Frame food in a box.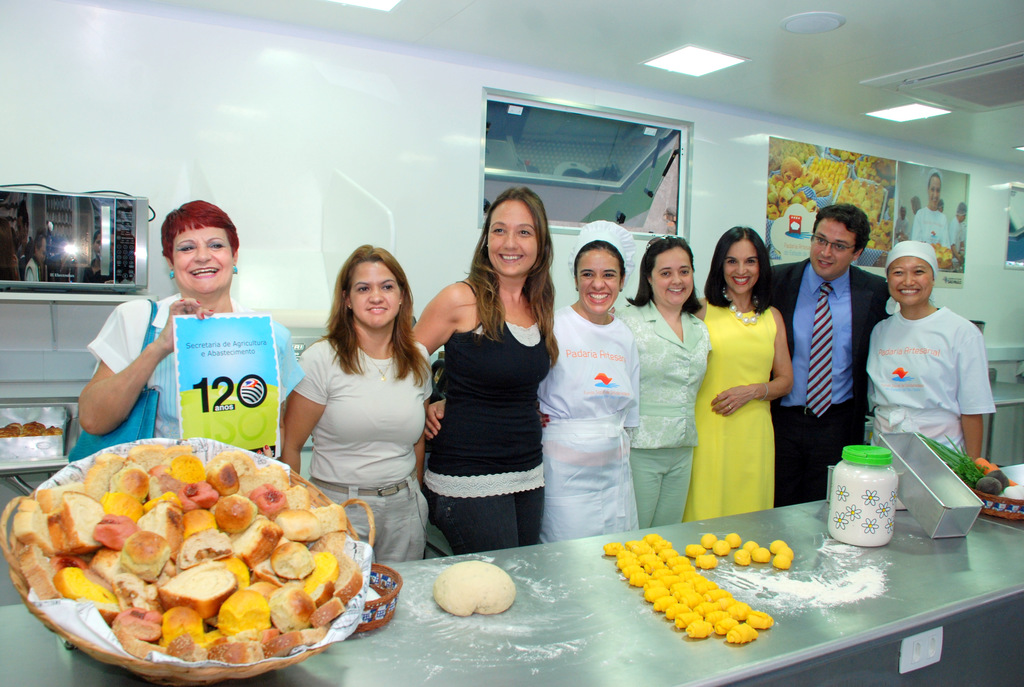
BBox(709, 539, 731, 558).
